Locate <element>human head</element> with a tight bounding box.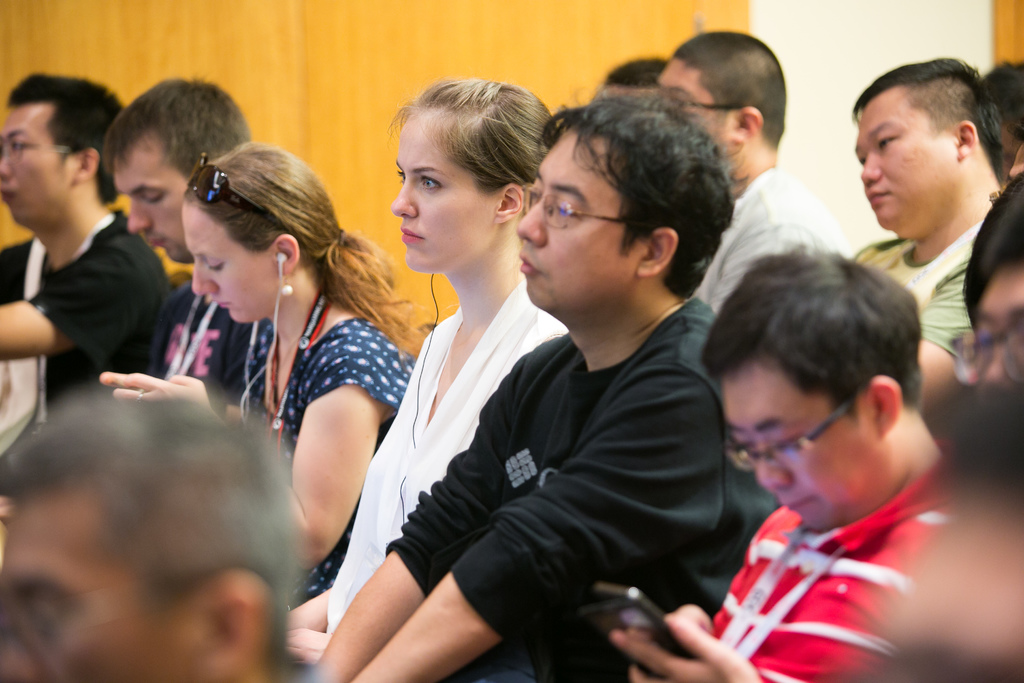
crop(707, 245, 944, 523).
